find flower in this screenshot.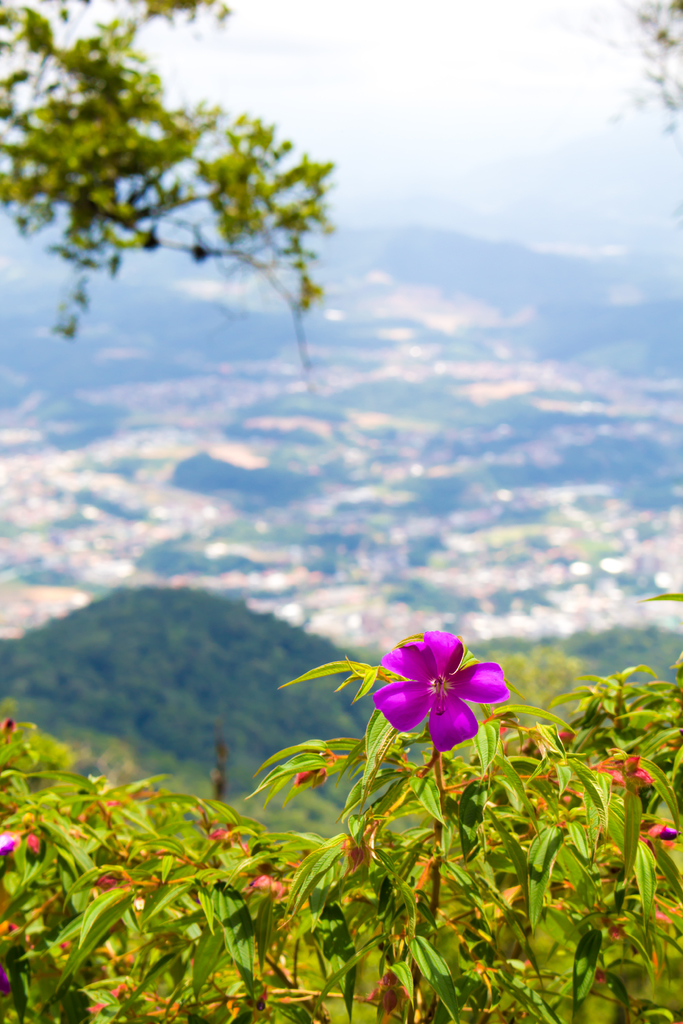
The bounding box for flower is bbox=(359, 642, 498, 767).
